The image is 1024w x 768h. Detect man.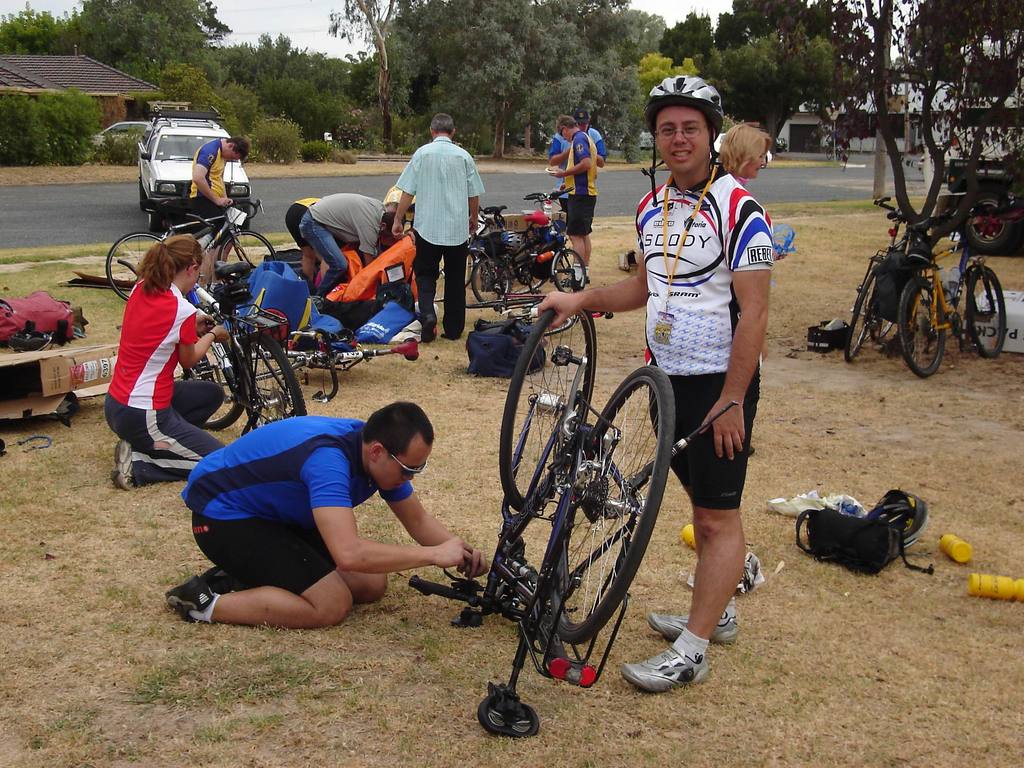
Detection: [left=551, top=109, right=608, bottom=211].
